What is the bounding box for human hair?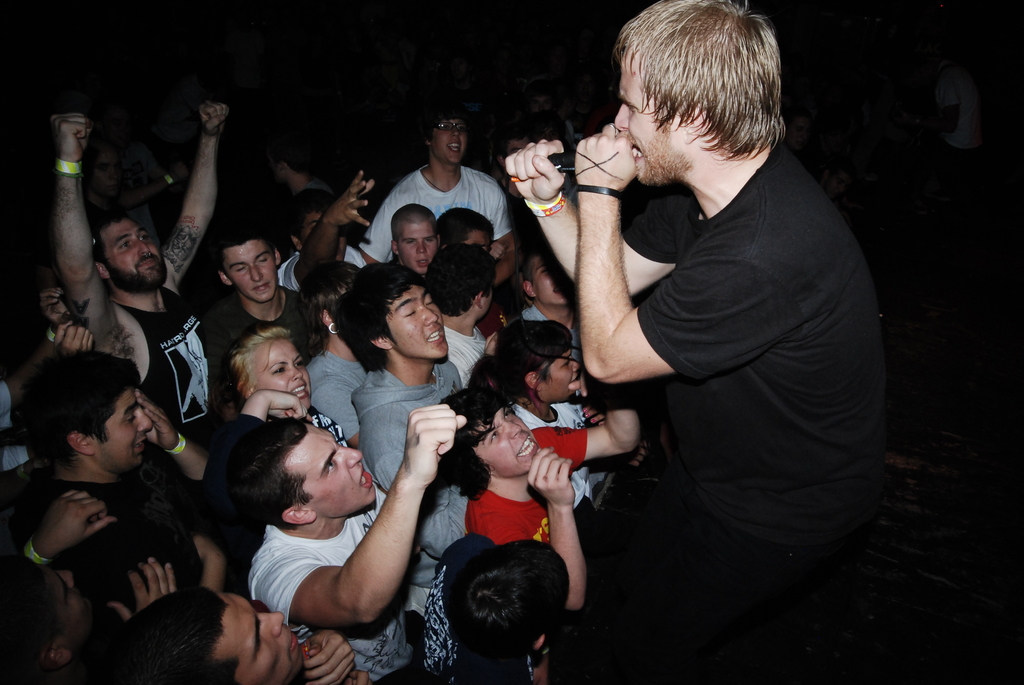
424, 239, 497, 313.
